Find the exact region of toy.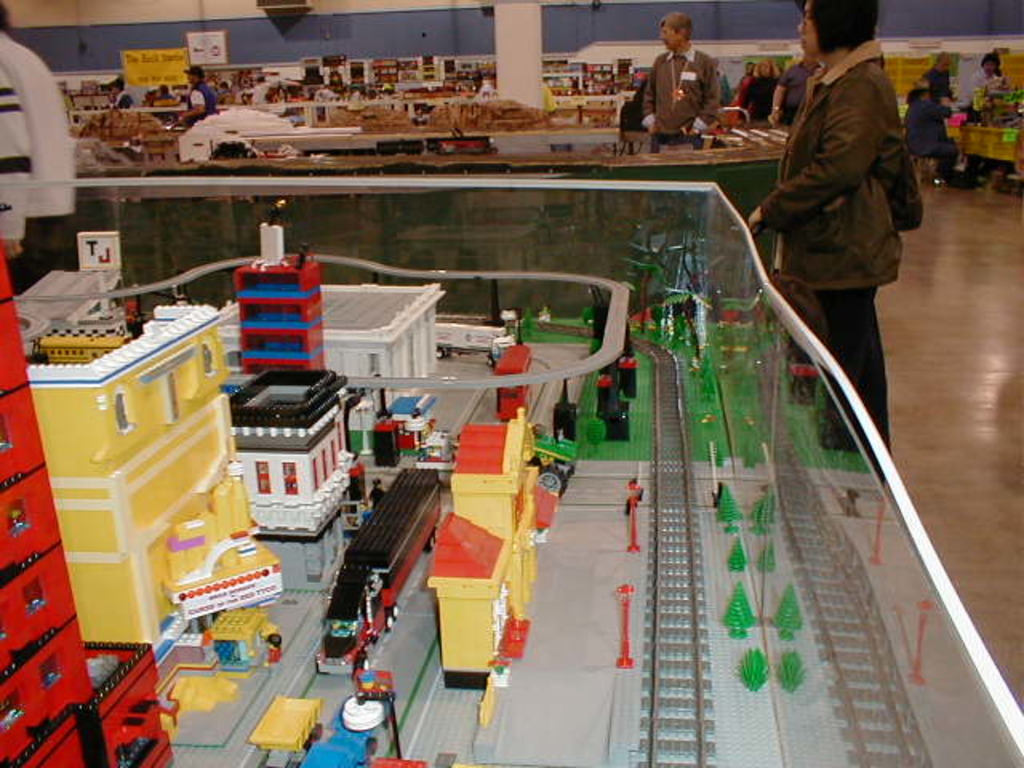
Exact region: box(326, 675, 402, 752).
